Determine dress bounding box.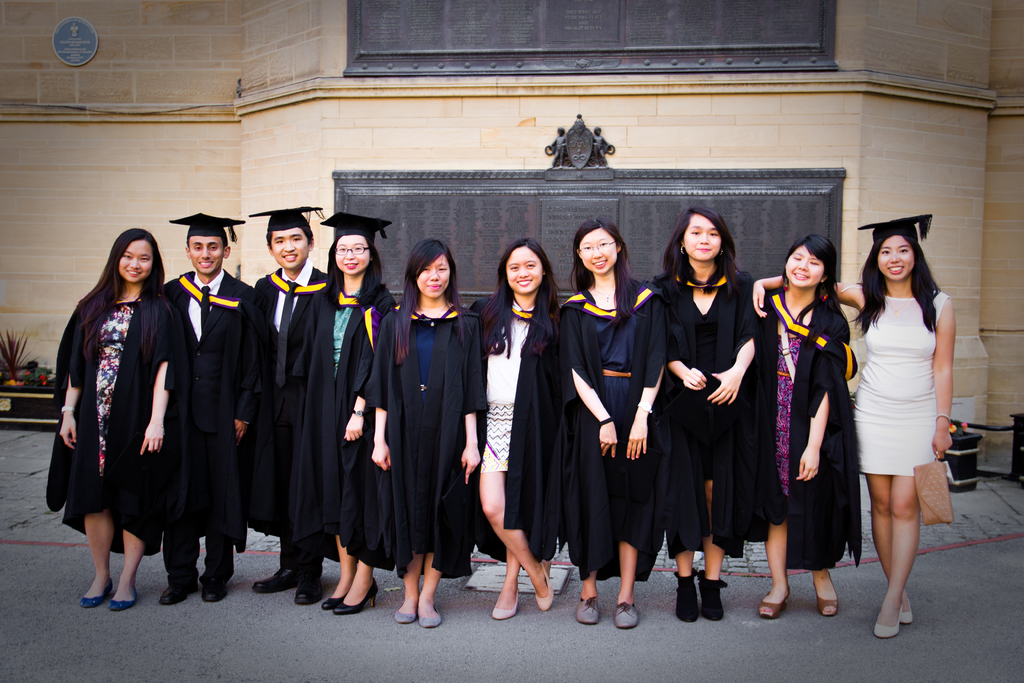
Determined: <region>764, 280, 863, 570</region>.
